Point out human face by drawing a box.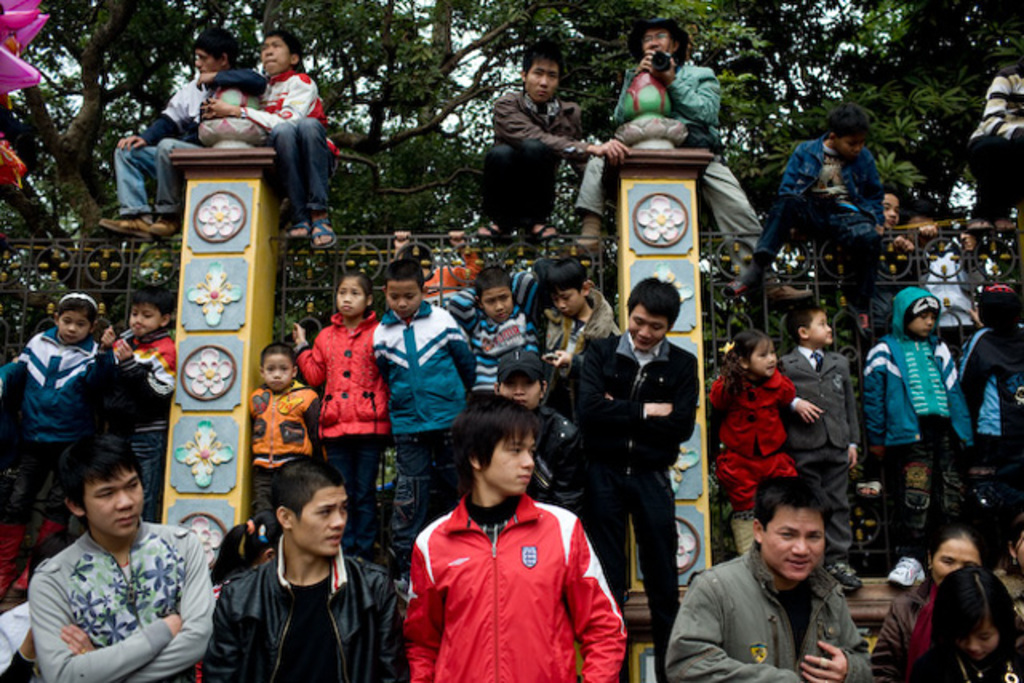
[643,29,670,56].
